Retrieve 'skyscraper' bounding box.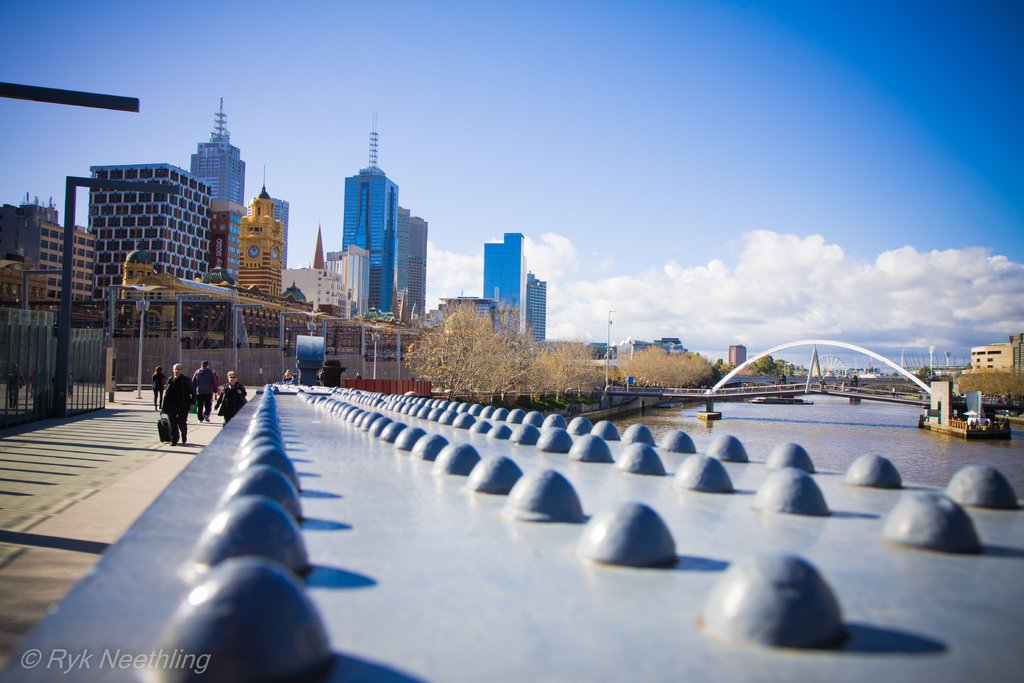
Bounding box: pyautogui.locateOnScreen(238, 170, 284, 301).
